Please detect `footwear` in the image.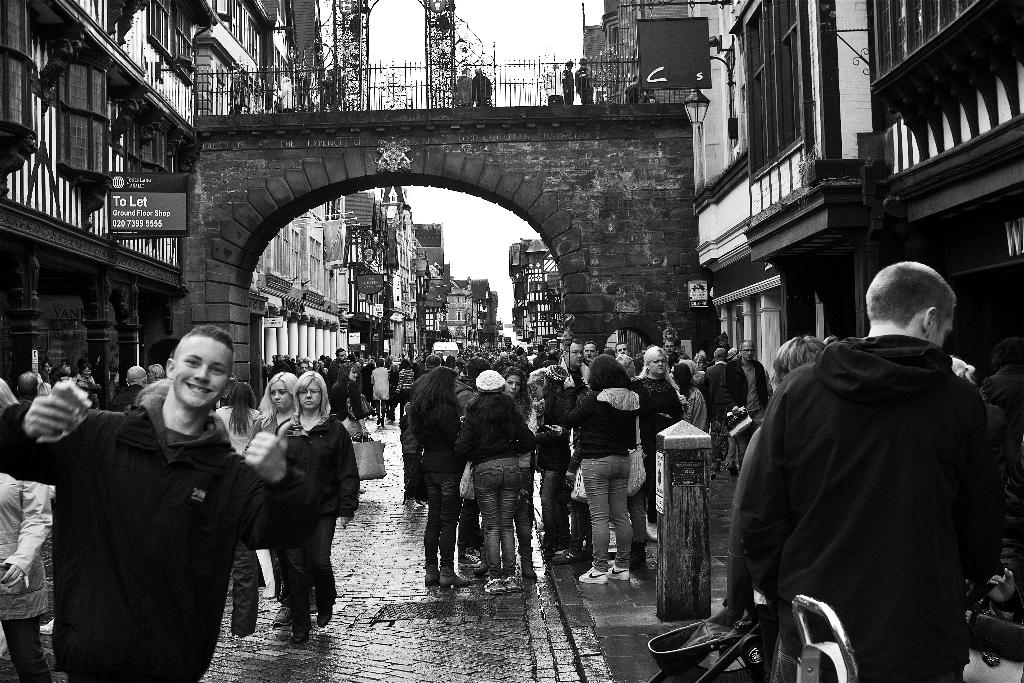
crop(609, 562, 628, 580).
